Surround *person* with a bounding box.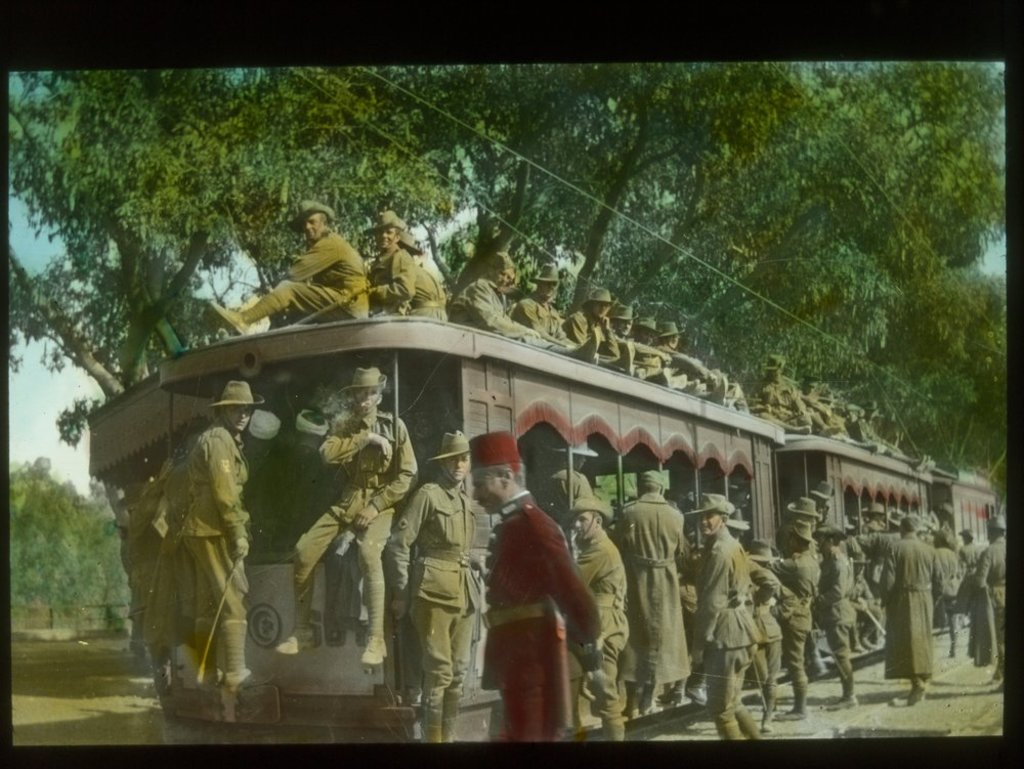
[438,246,601,362].
